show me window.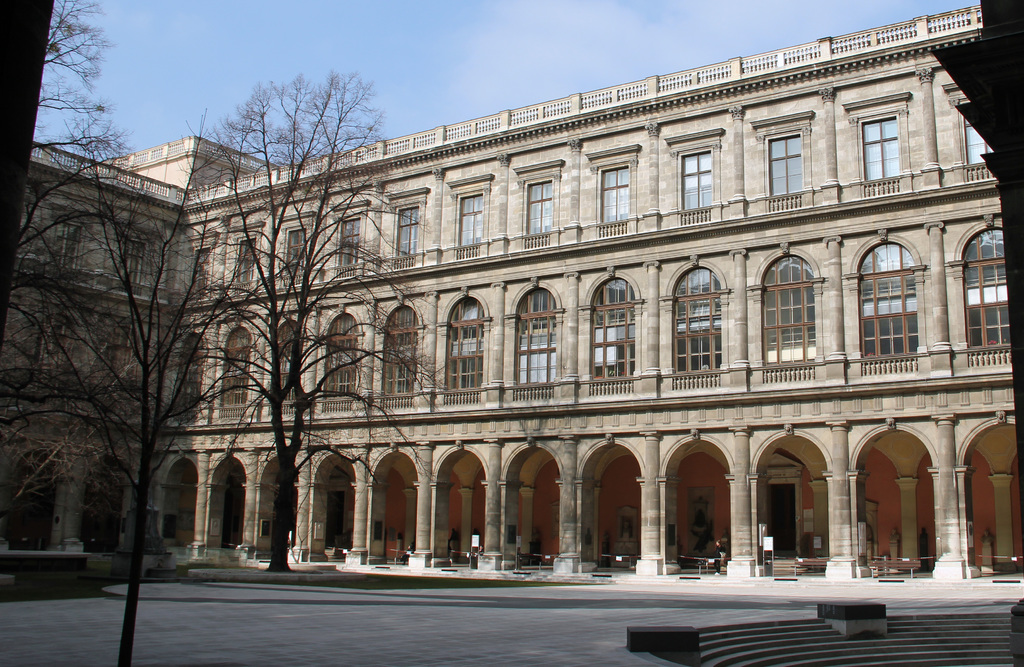
window is here: (left=506, top=283, right=560, bottom=406).
